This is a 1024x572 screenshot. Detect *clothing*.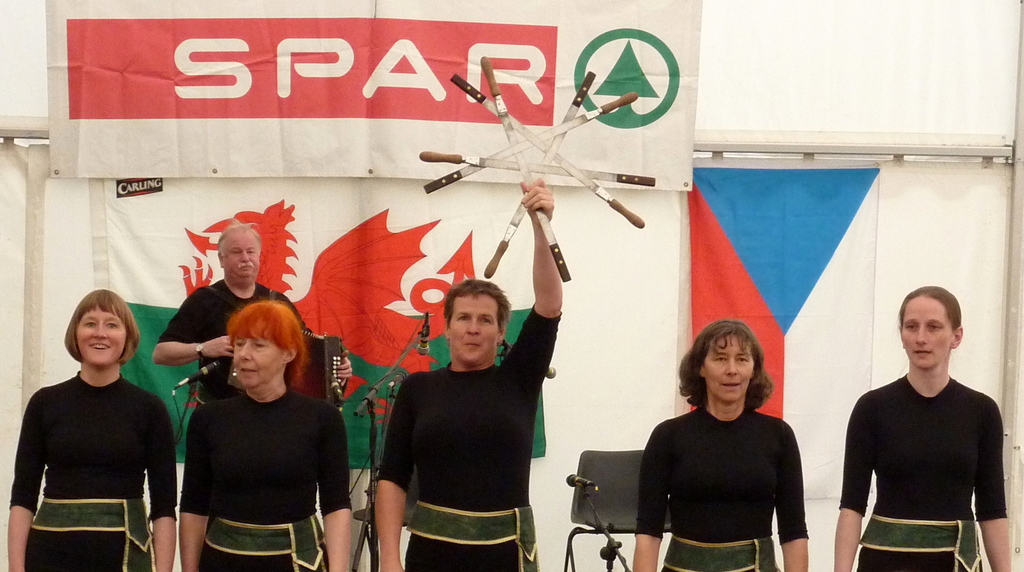
{"x1": 634, "y1": 408, "x2": 810, "y2": 571}.
